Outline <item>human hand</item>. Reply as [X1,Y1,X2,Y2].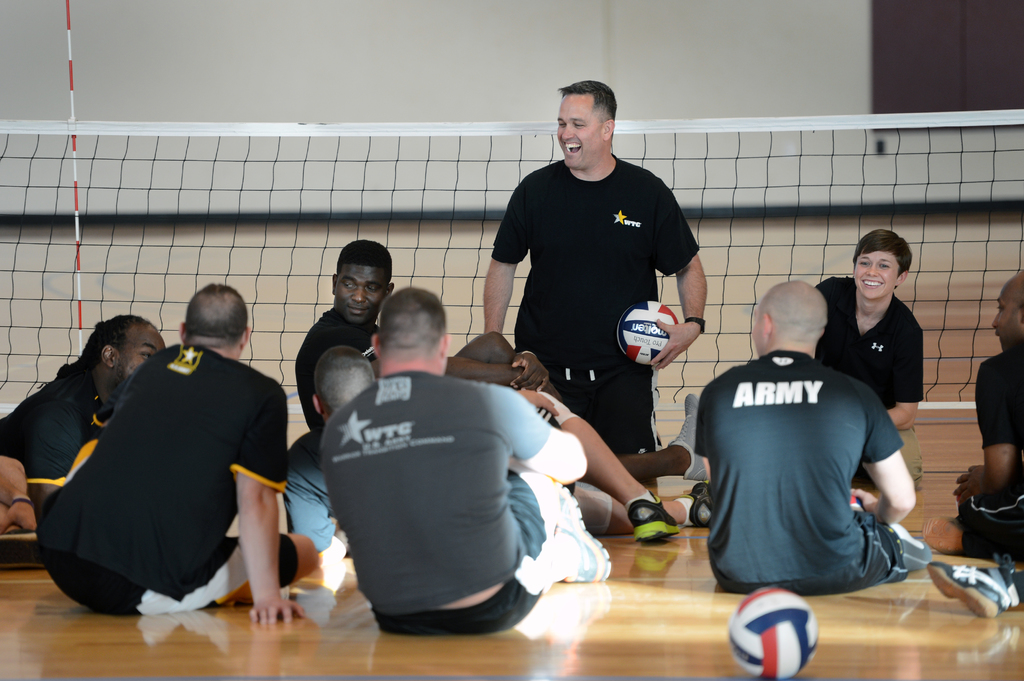
[951,464,986,508].
